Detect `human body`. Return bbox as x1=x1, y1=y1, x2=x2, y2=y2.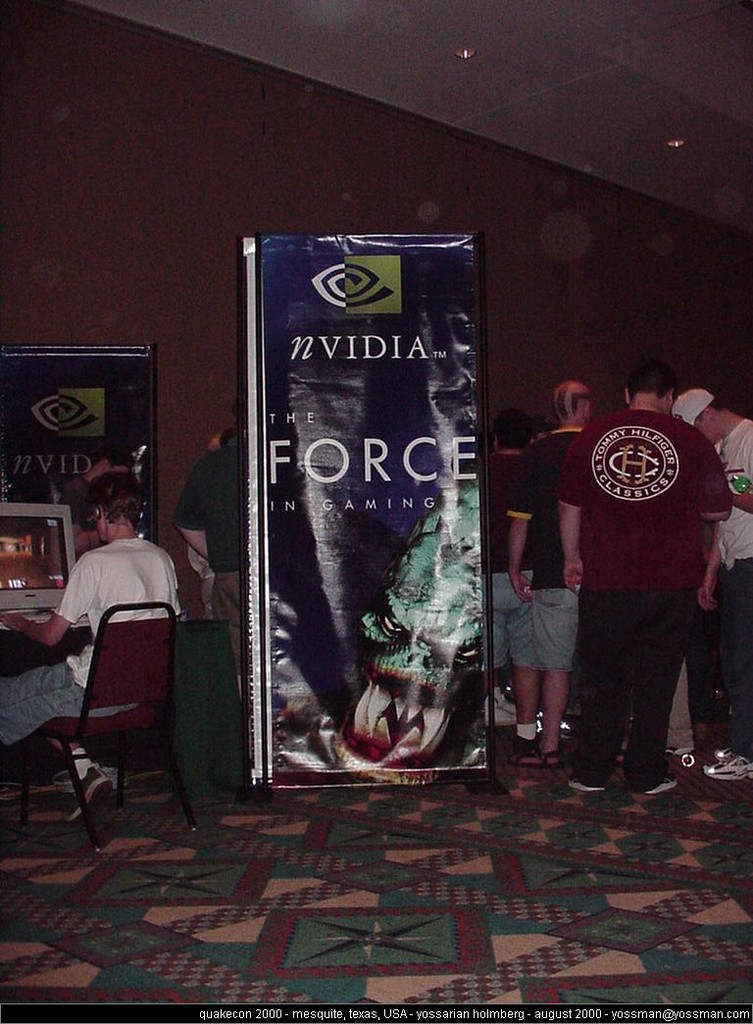
x1=185, y1=548, x2=214, y2=622.
